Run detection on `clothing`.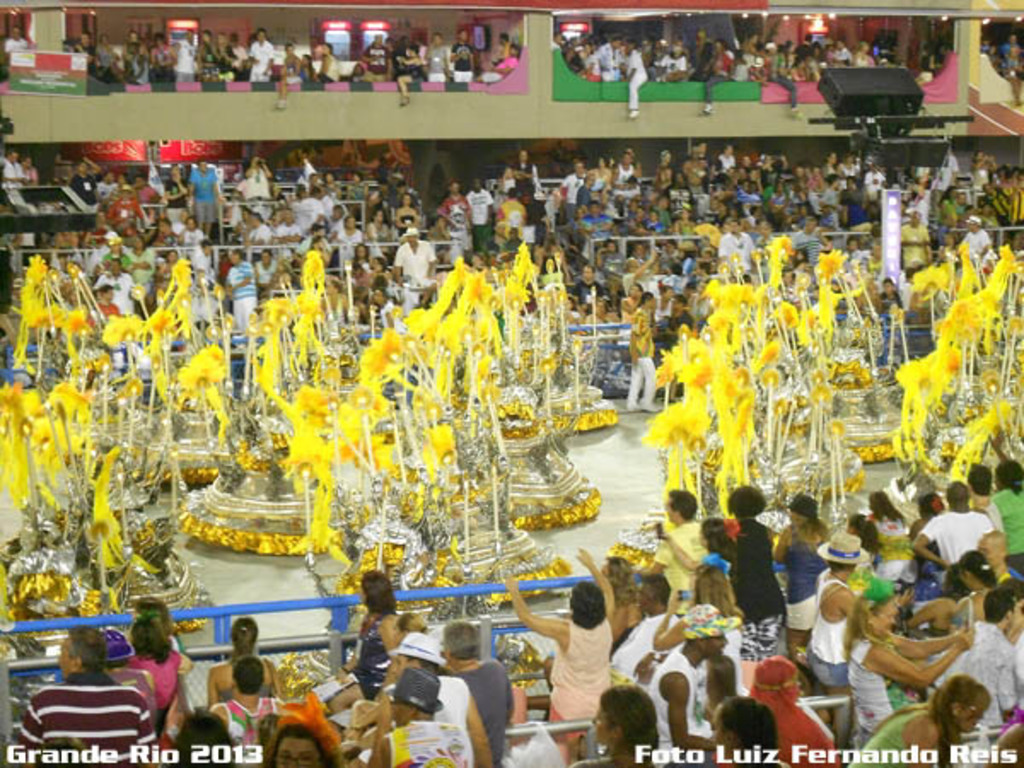
Result: detection(160, 172, 184, 217).
